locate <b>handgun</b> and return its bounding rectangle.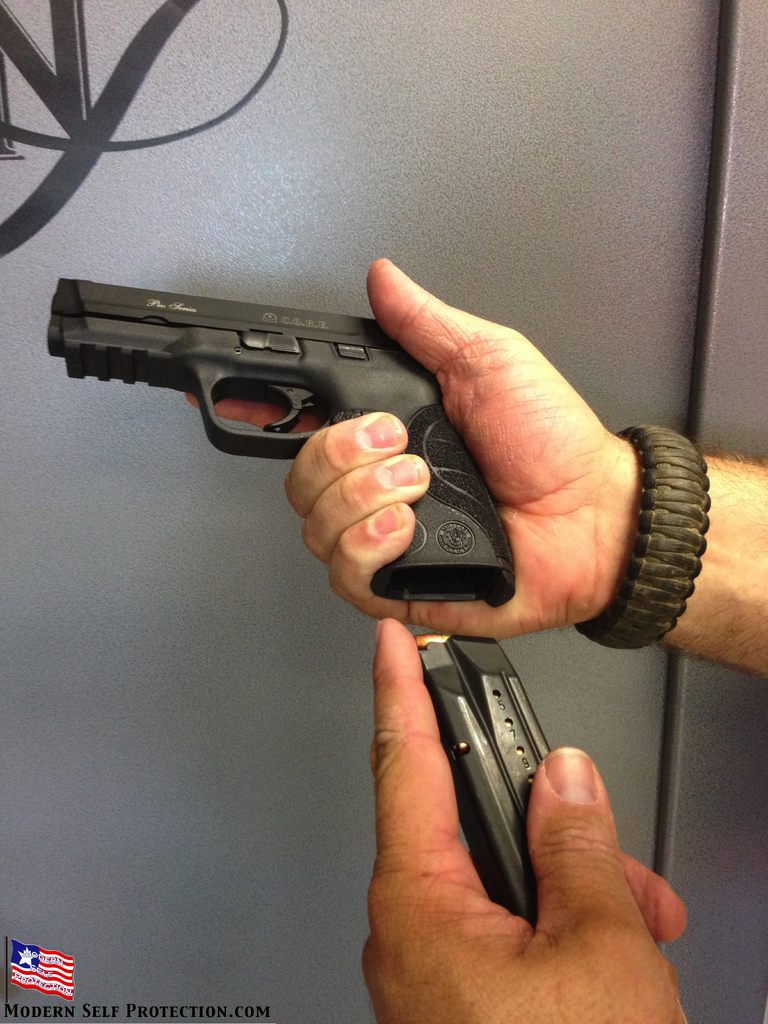
<region>49, 276, 517, 607</region>.
